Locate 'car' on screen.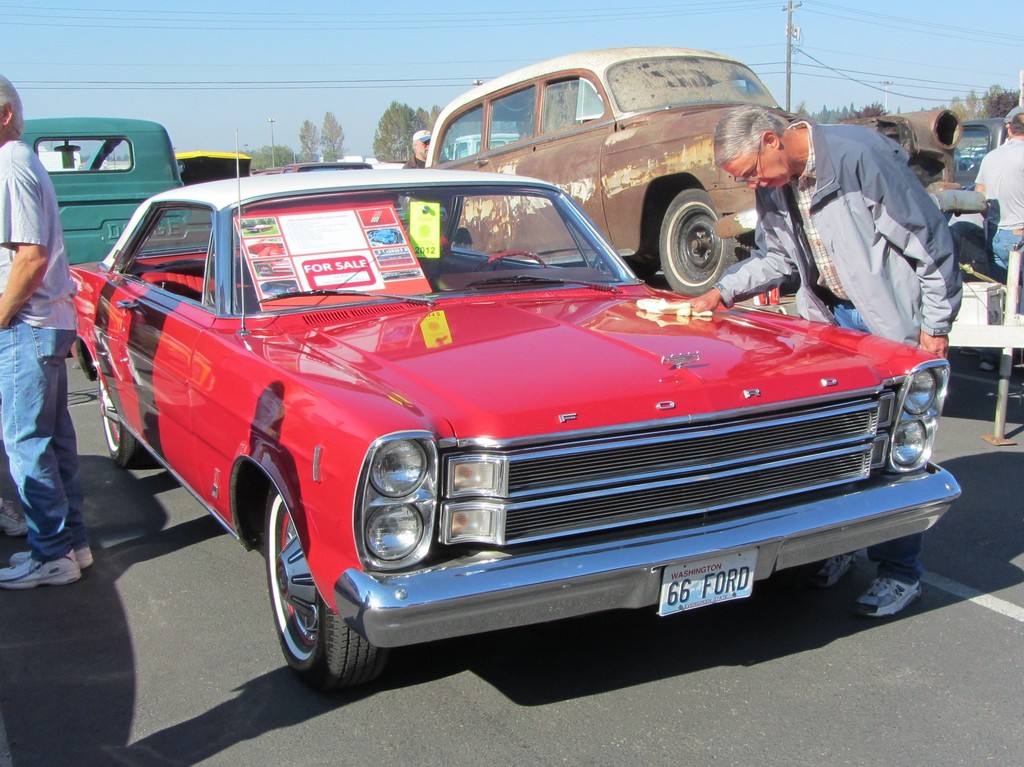
On screen at [422,48,960,299].
